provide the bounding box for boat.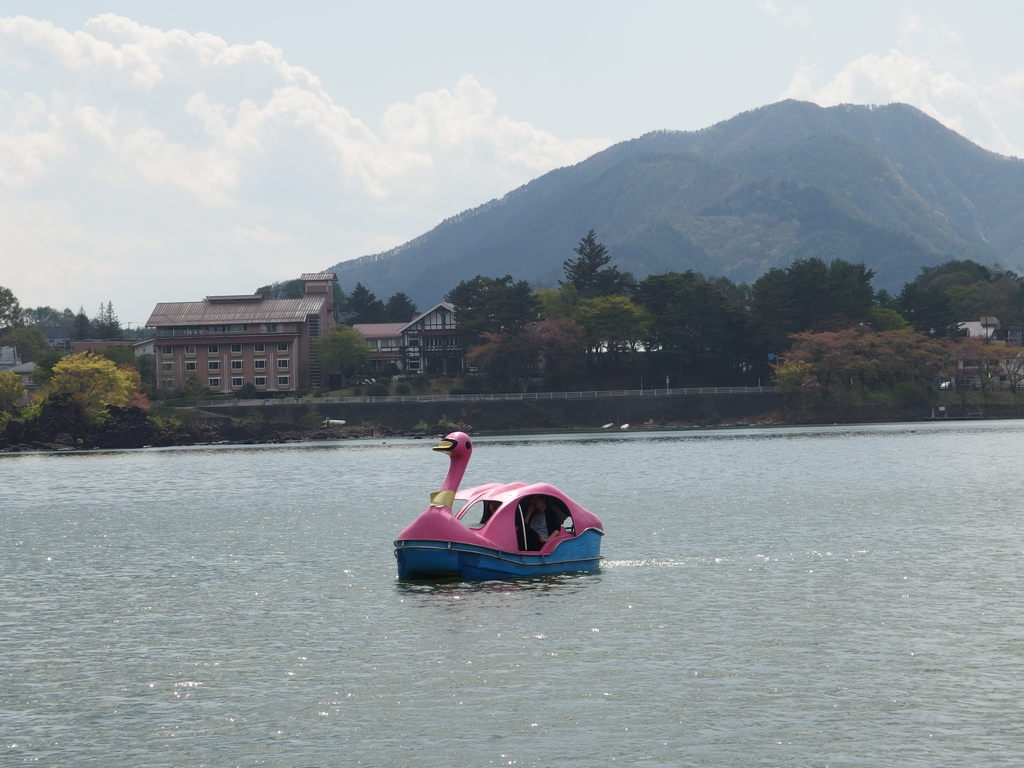
crop(385, 449, 618, 598).
